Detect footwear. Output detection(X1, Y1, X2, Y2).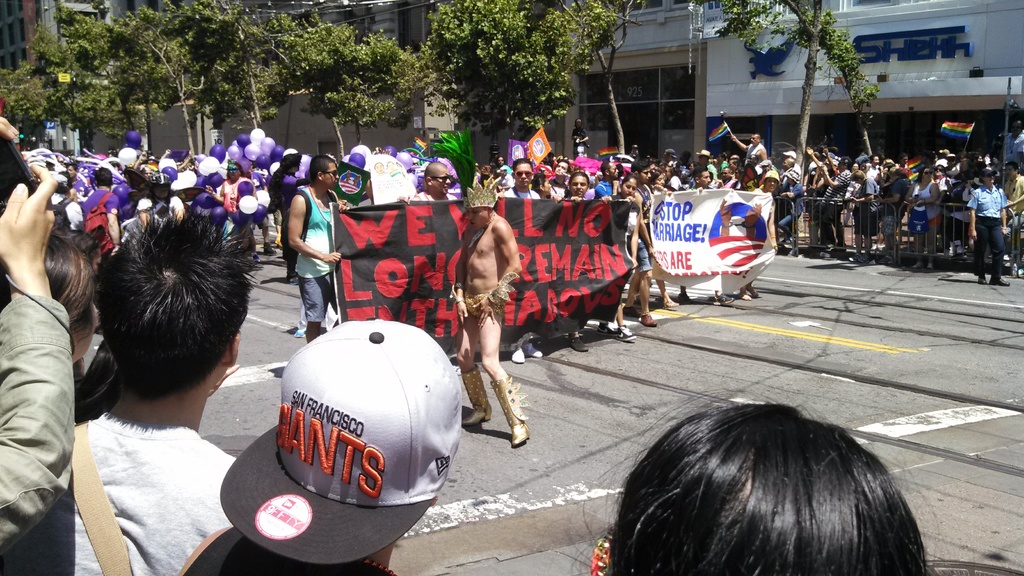
detection(637, 313, 652, 324).
